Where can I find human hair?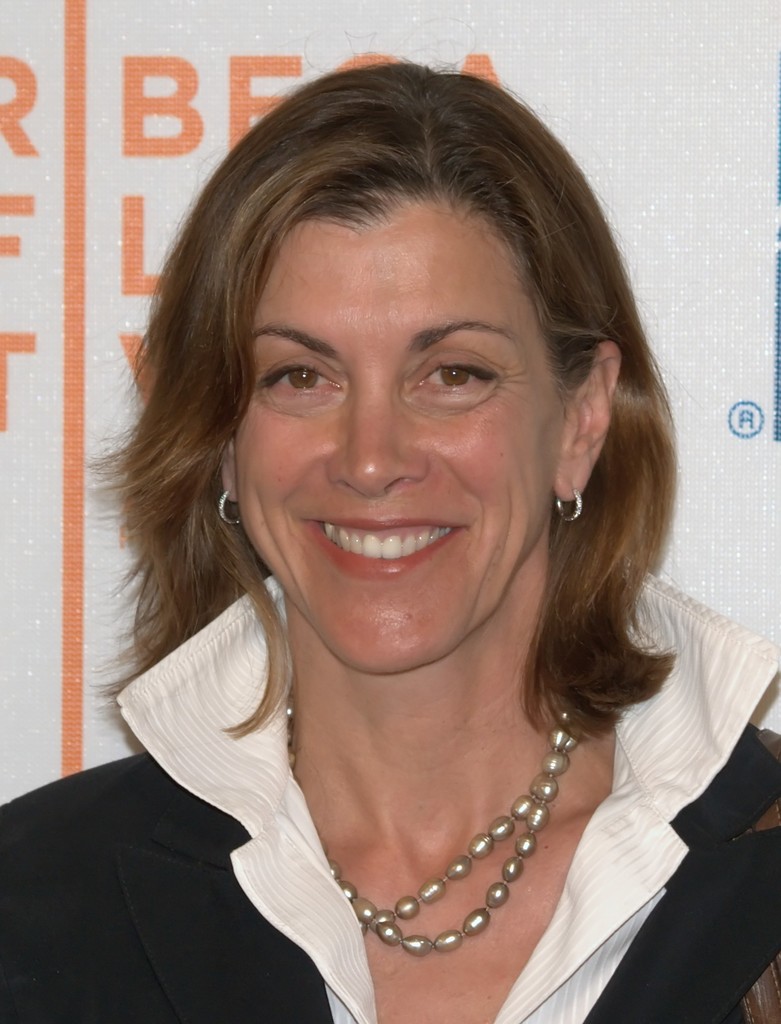
You can find it at (x1=127, y1=107, x2=672, y2=797).
